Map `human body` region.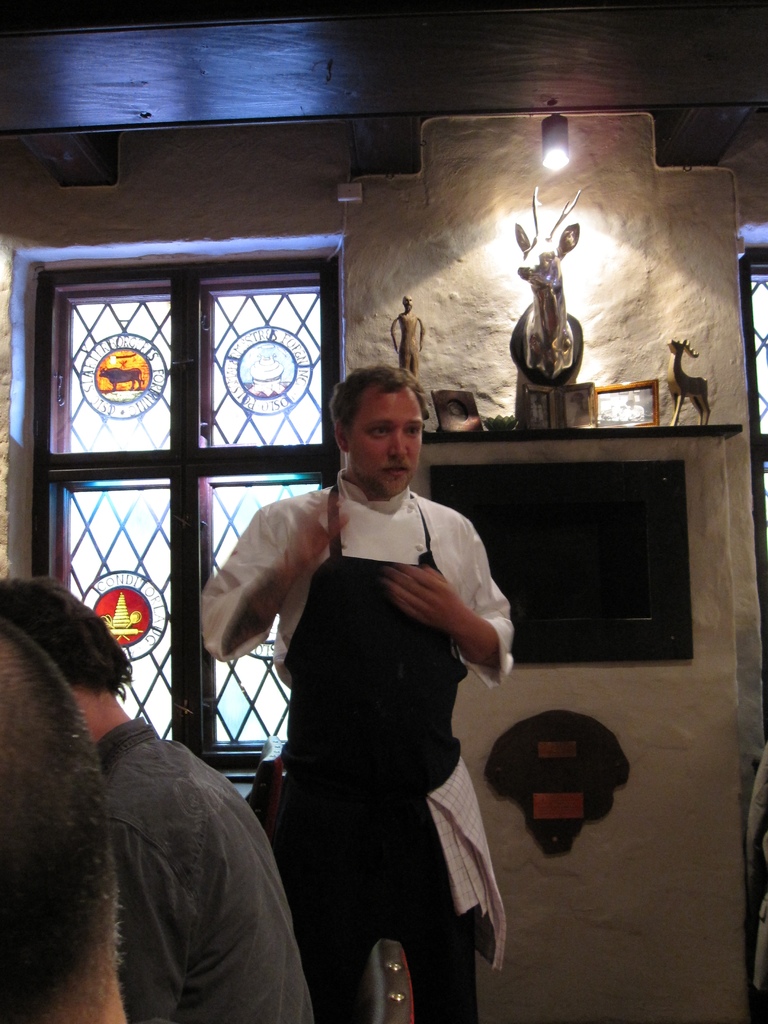
Mapped to 83:740:331:1023.
